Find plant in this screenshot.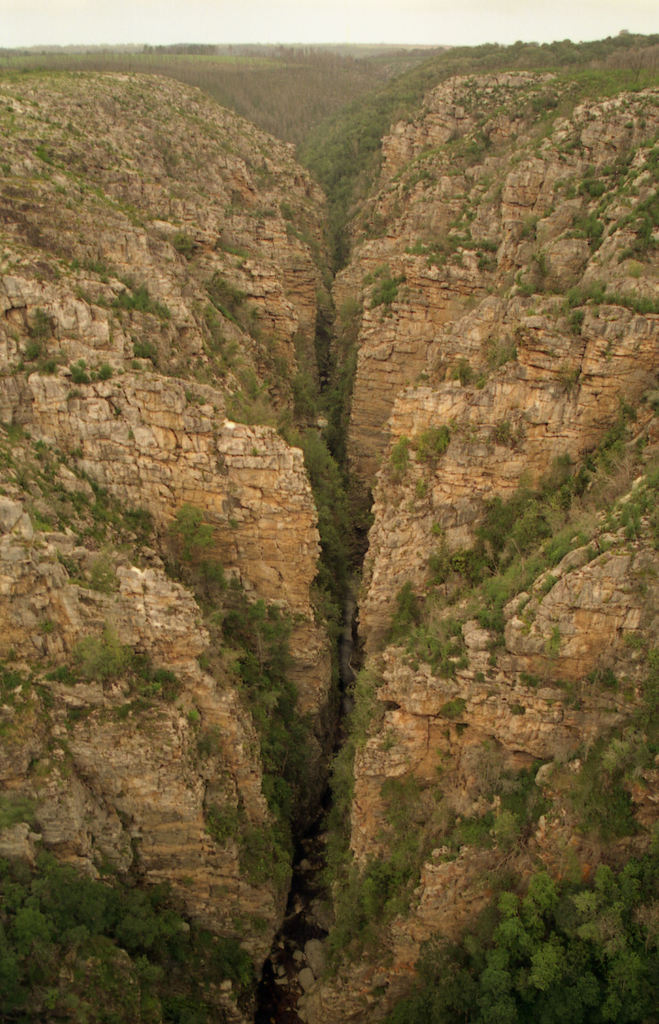
The bounding box for plant is box=[132, 646, 147, 676].
